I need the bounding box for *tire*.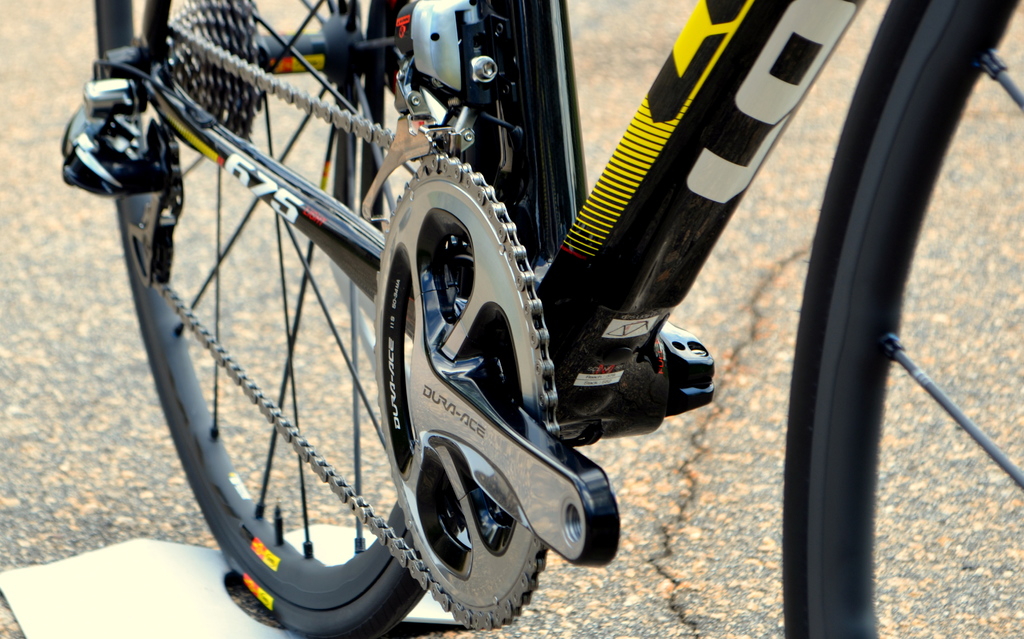
Here it is: 782,0,1023,638.
